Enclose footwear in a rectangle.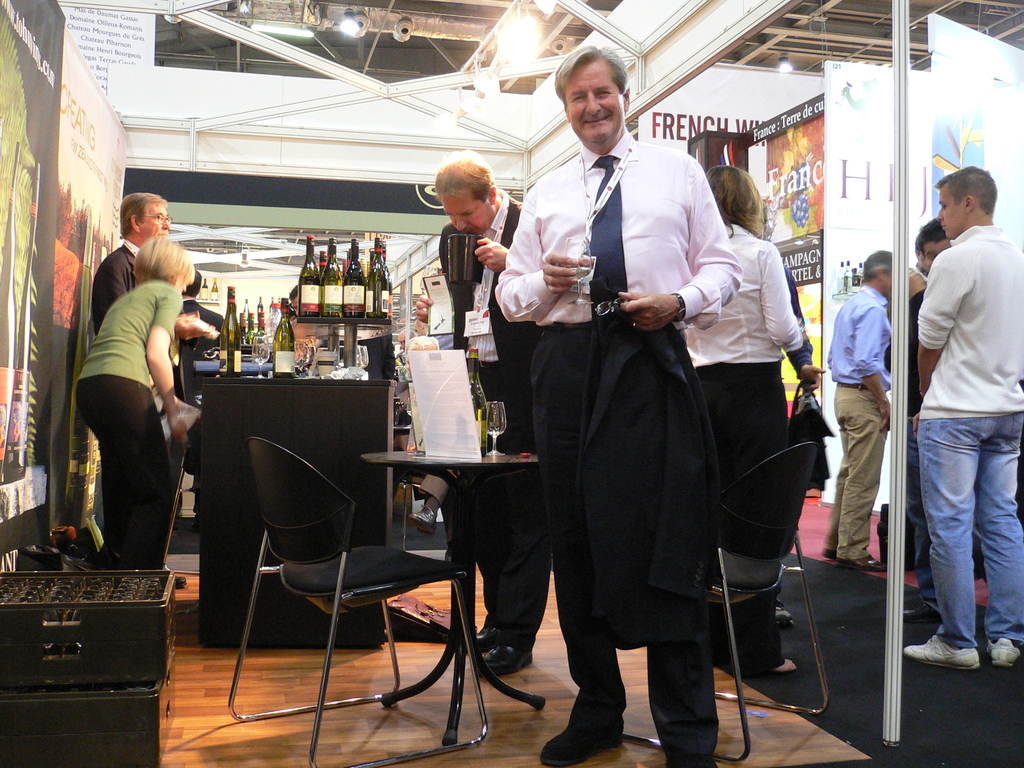
left=776, top=602, right=800, bottom=631.
